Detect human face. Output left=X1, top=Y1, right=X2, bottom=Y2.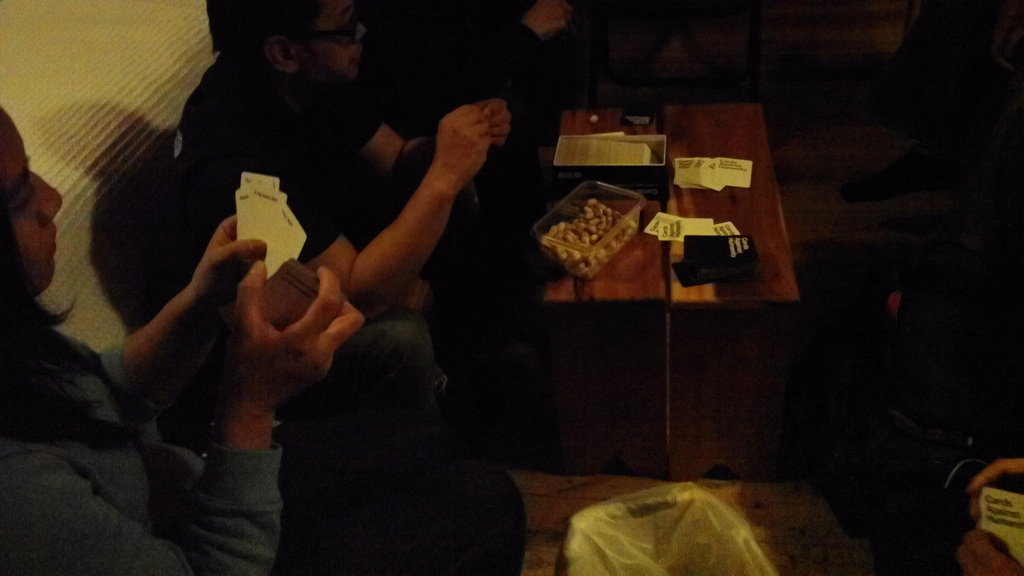
left=3, top=109, right=66, bottom=287.
